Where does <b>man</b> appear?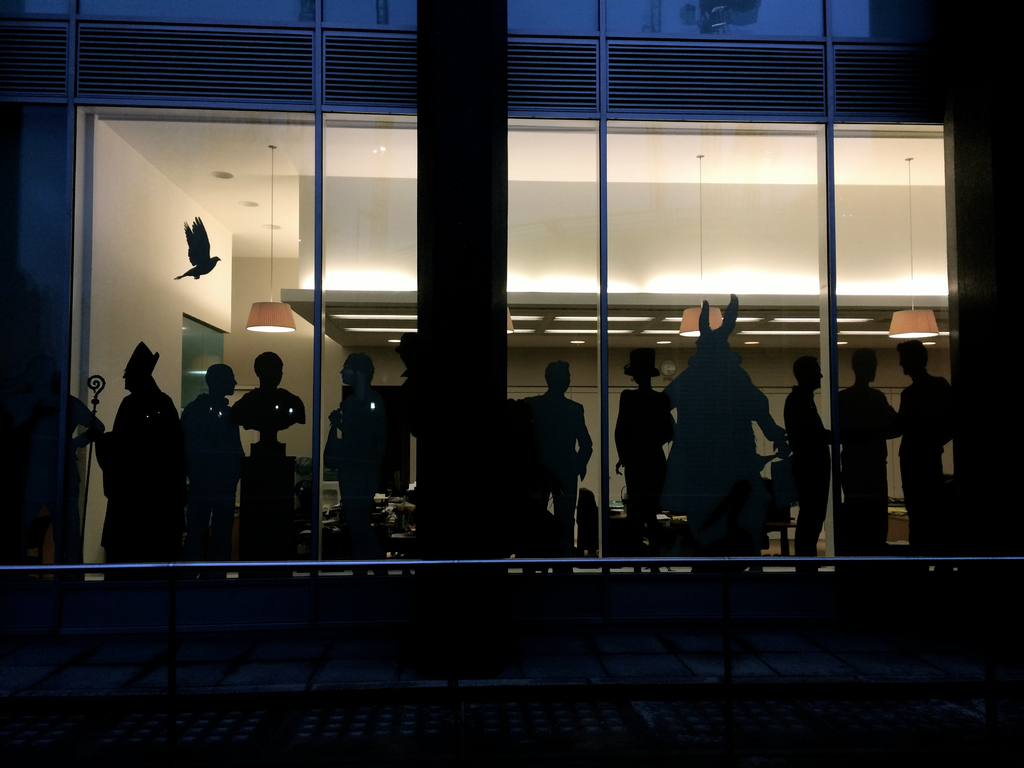
Appears at {"left": 785, "top": 352, "right": 847, "bottom": 579}.
